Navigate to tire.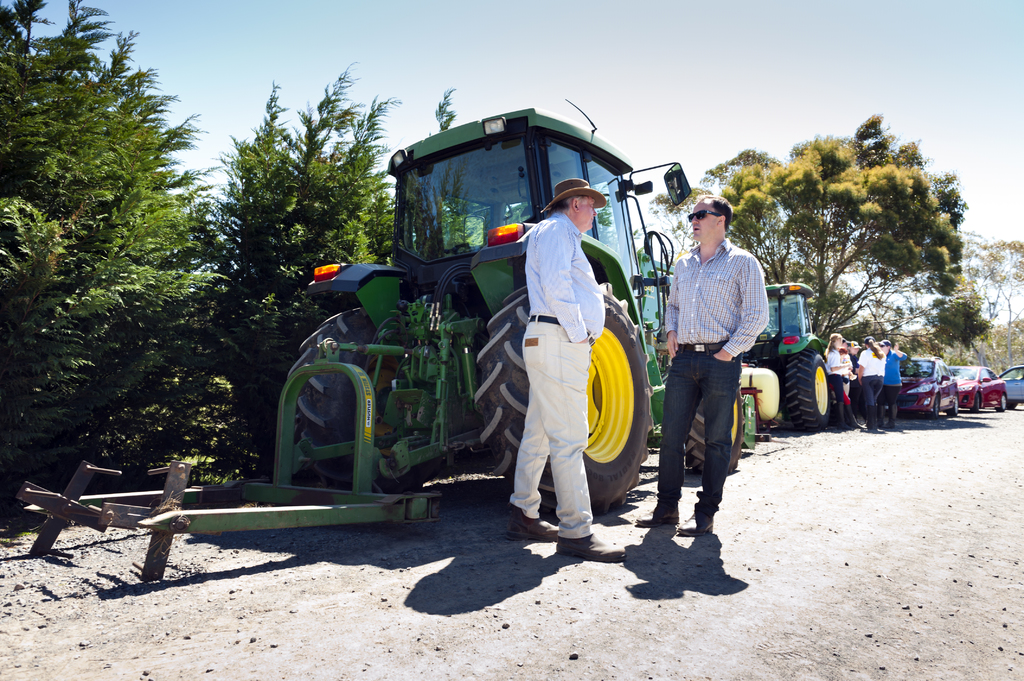
Navigation target: <region>288, 308, 440, 524</region>.
